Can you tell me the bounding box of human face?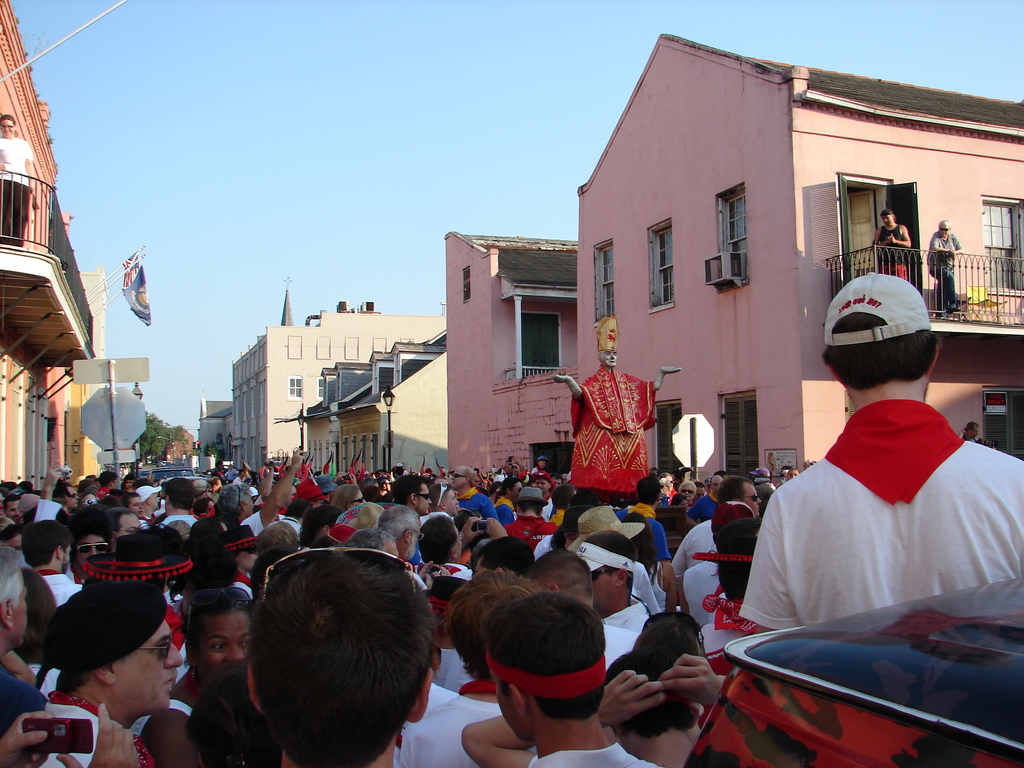
select_region(552, 477, 562, 486).
